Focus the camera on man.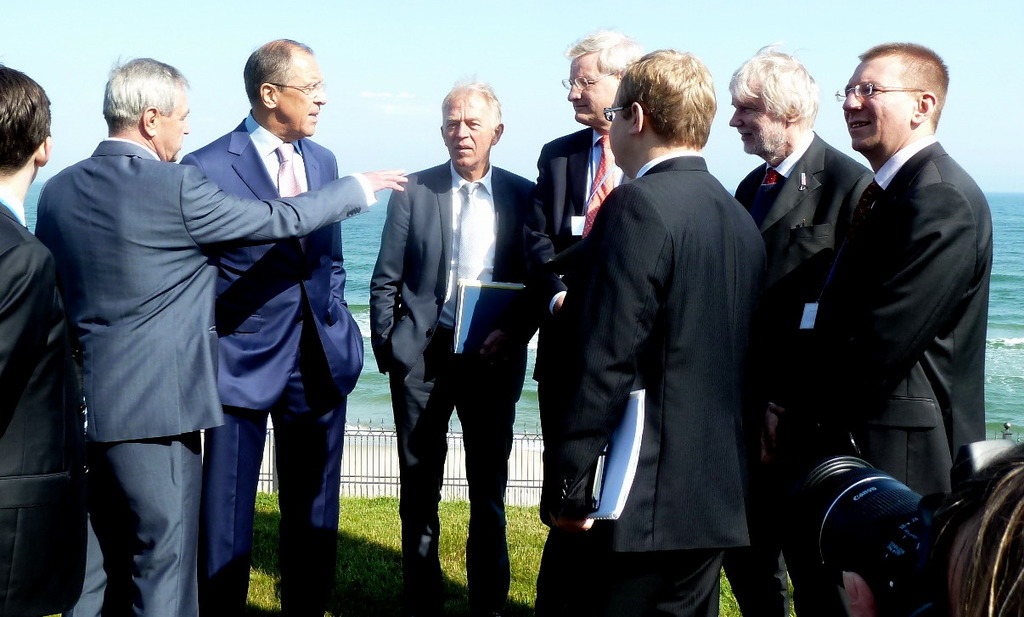
Focus region: rect(31, 58, 406, 616).
